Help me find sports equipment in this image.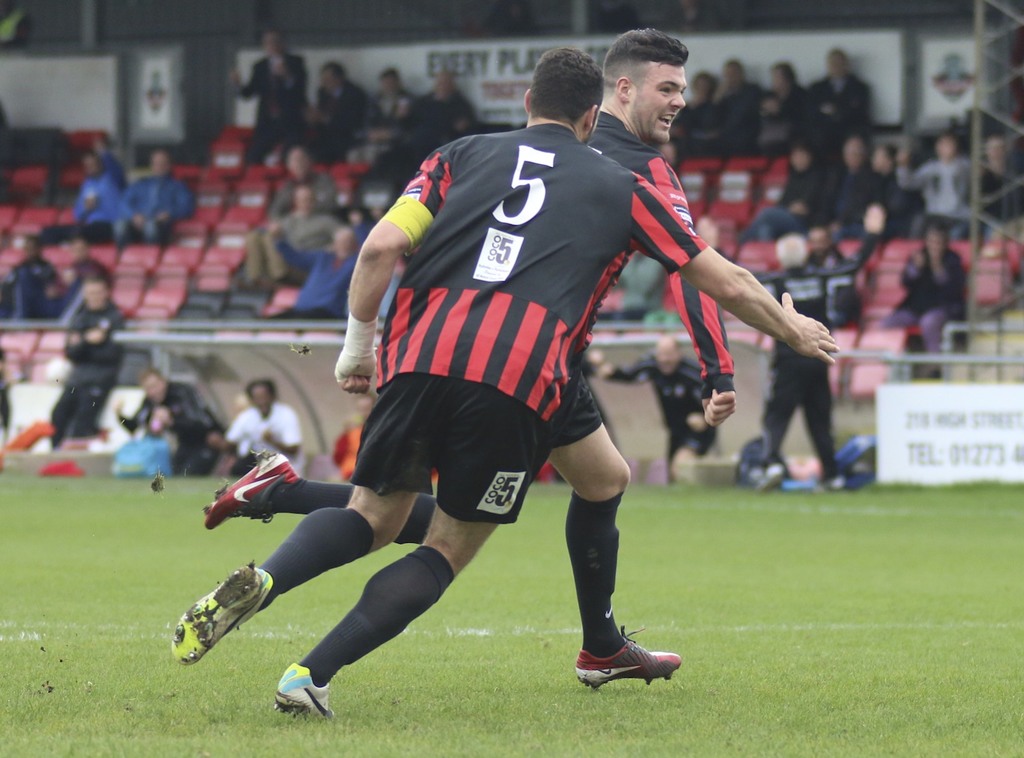
Found it: 573:628:684:694.
